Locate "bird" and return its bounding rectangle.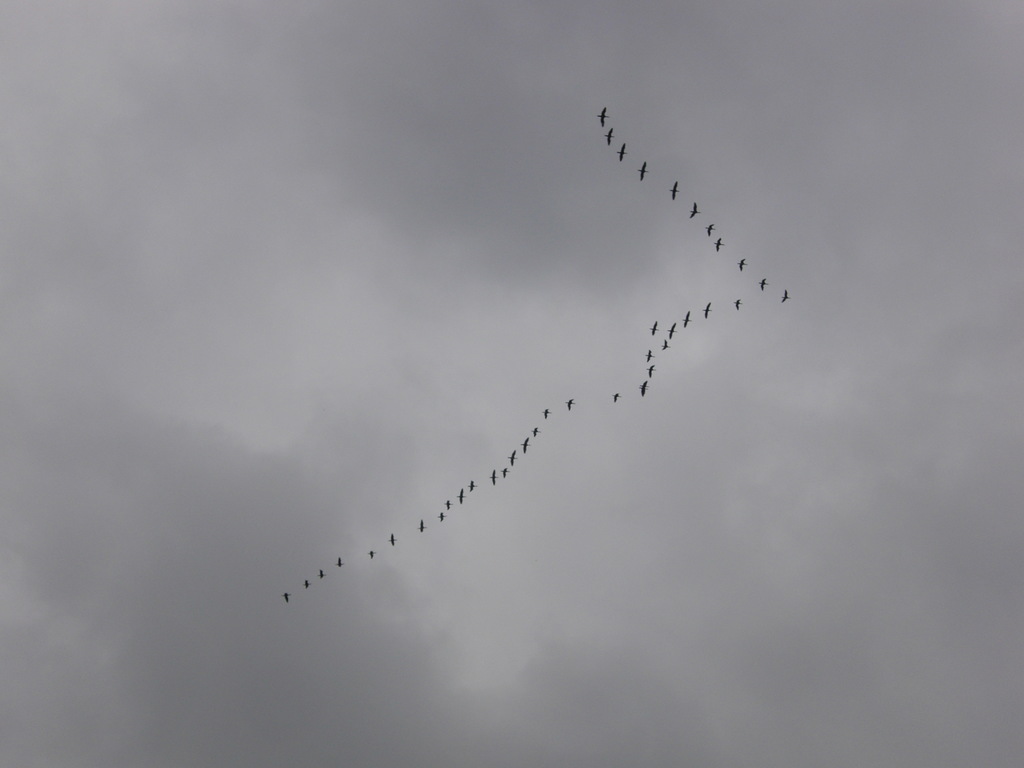
x1=703 y1=223 x2=715 y2=240.
